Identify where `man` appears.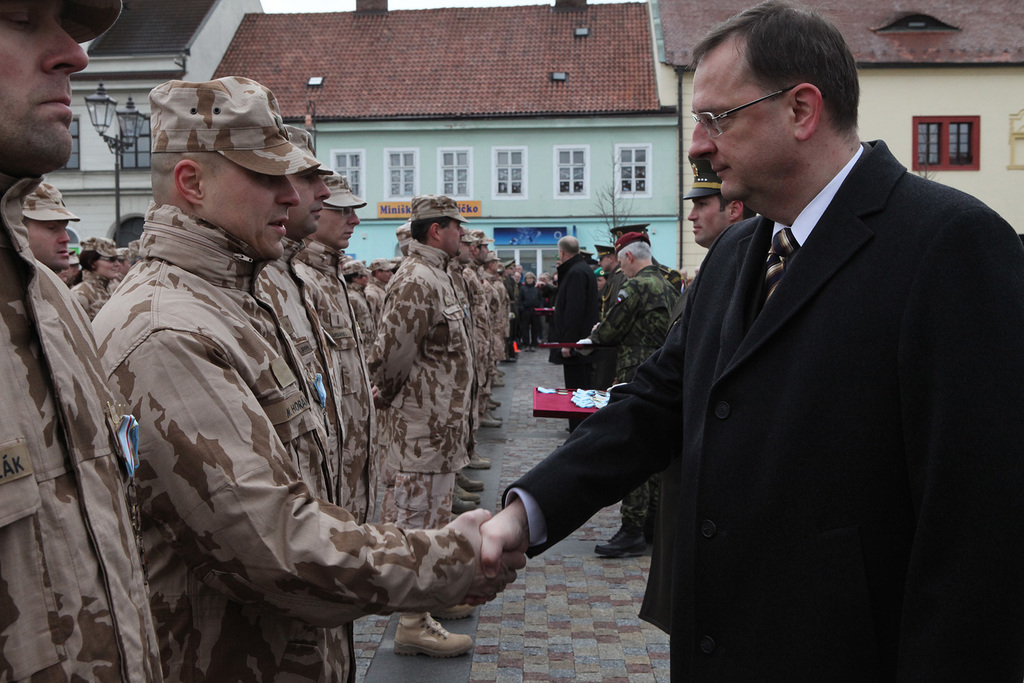
Appears at (18, 183, 84, 301).
